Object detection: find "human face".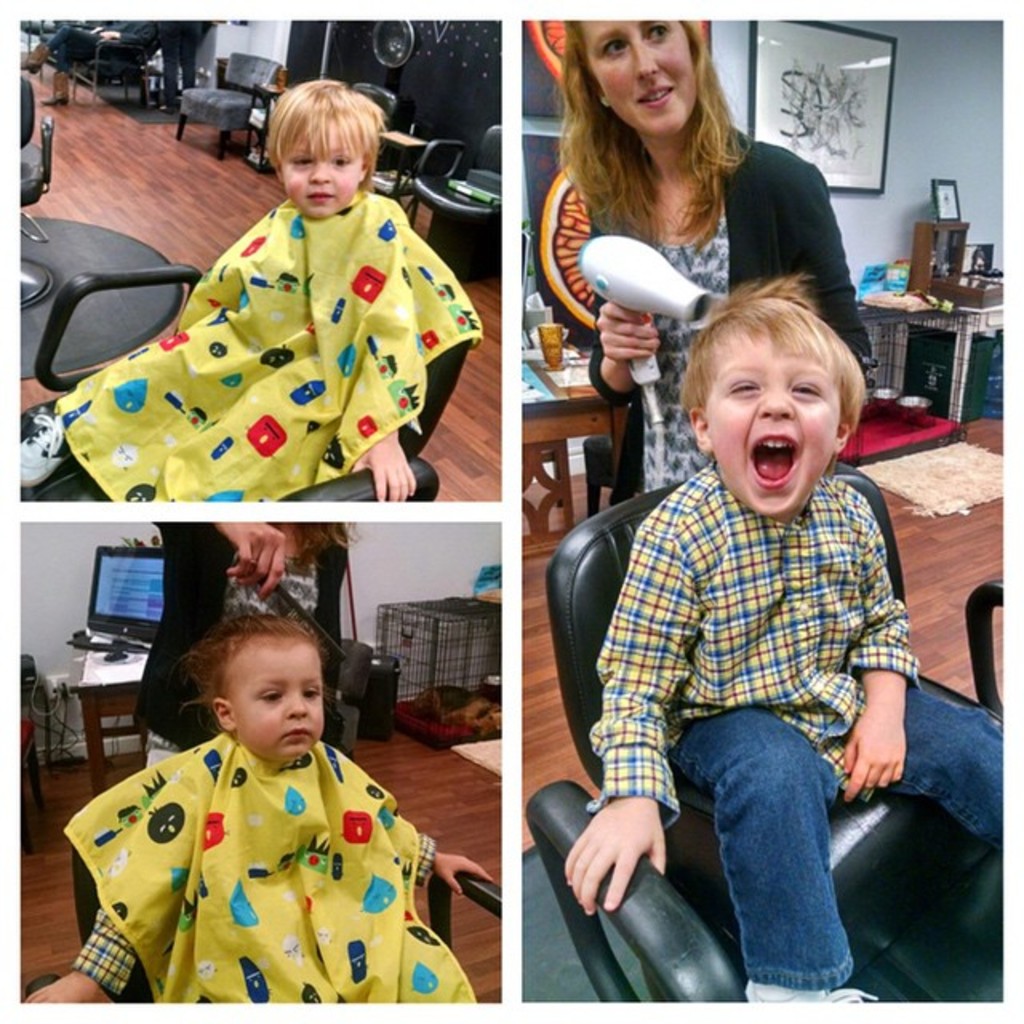
(x1=277, y1=149, x2=363, y2=221).
